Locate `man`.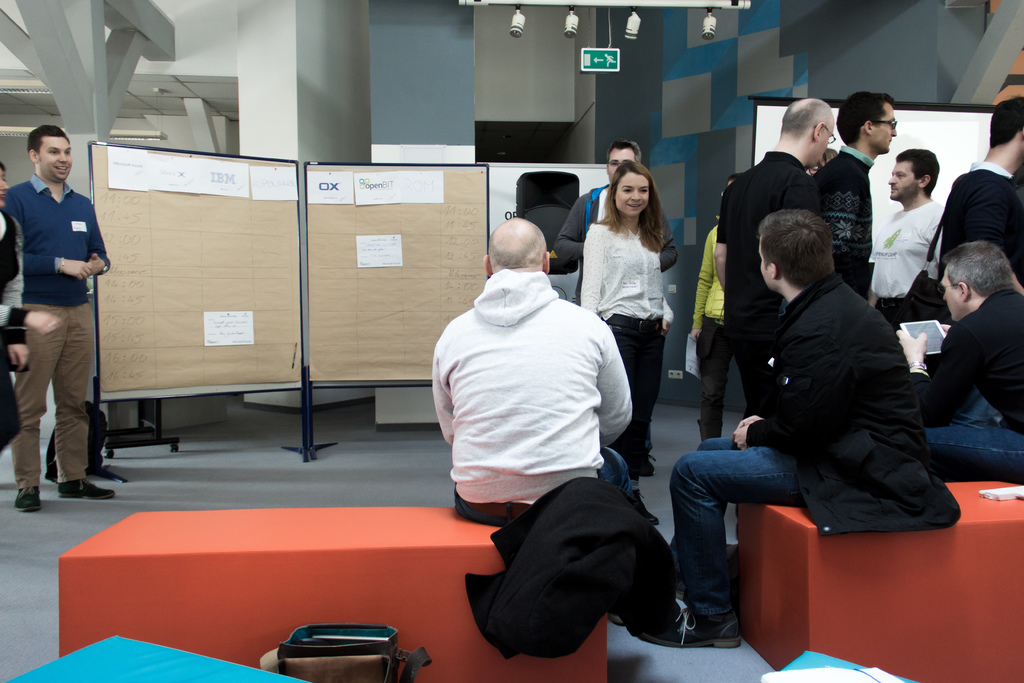
Bounding box: region(898, 240, 1023, 483).
